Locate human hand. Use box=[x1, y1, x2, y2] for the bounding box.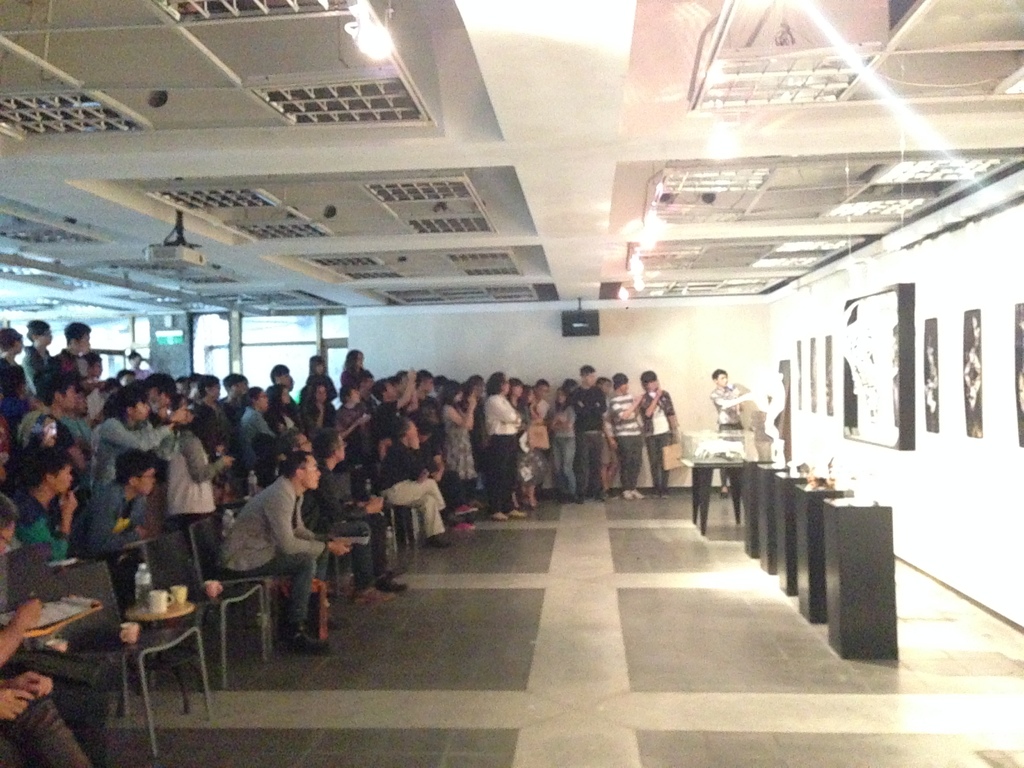
box=[58, 487, 81, 519].
